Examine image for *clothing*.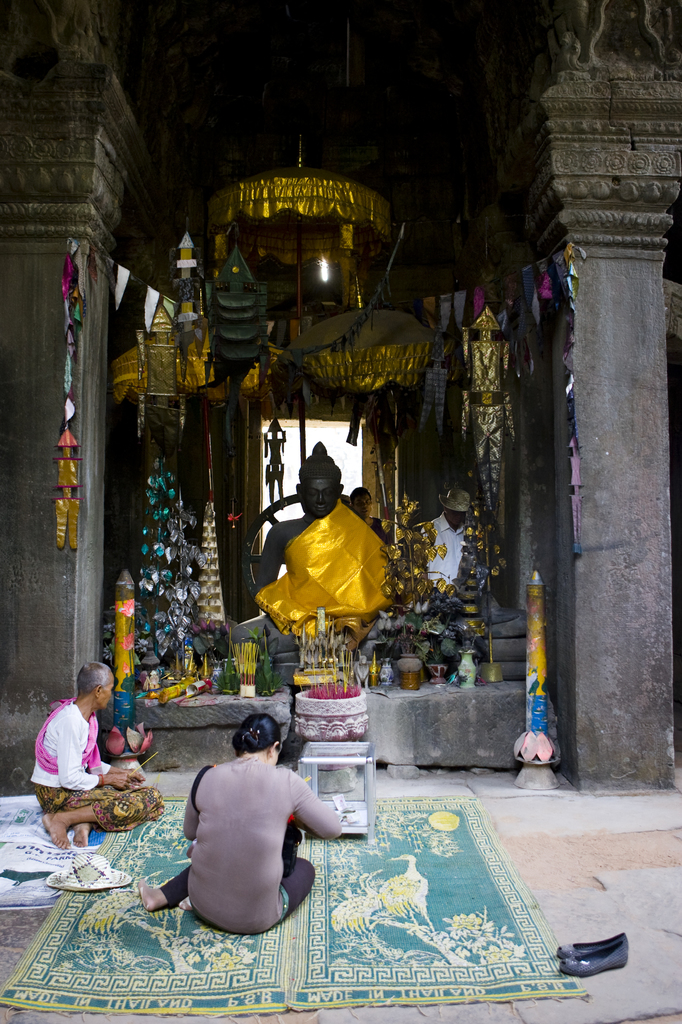
Examination result: bbox=[32, 784, 163, 835].
